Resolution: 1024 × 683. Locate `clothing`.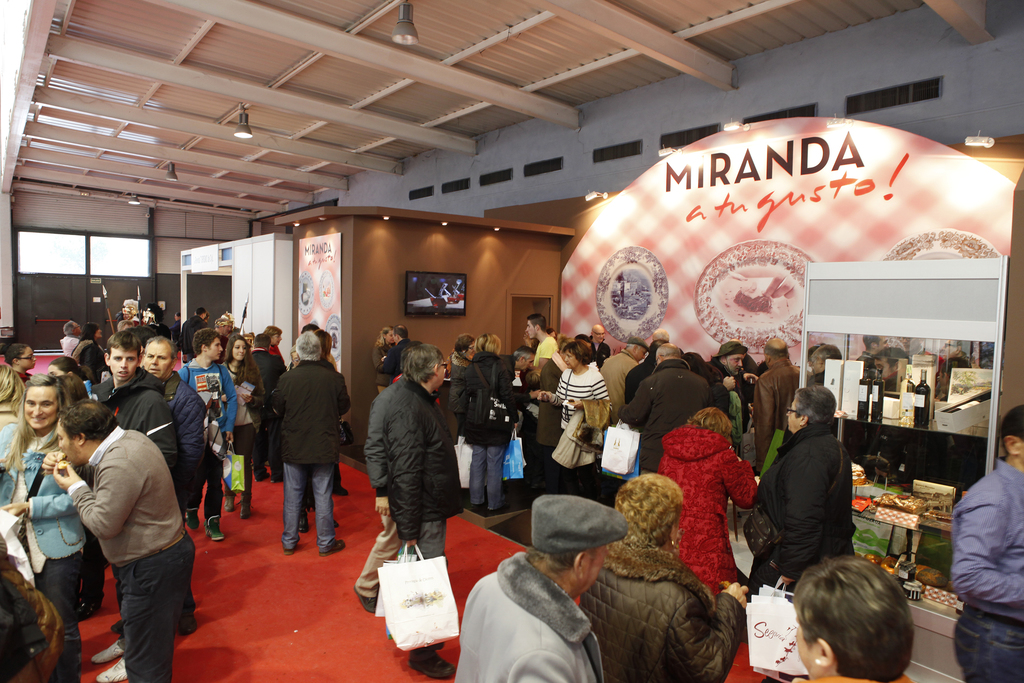
{"x1": 68, "y1": 420, "x2": 184, "y2": 682}.
